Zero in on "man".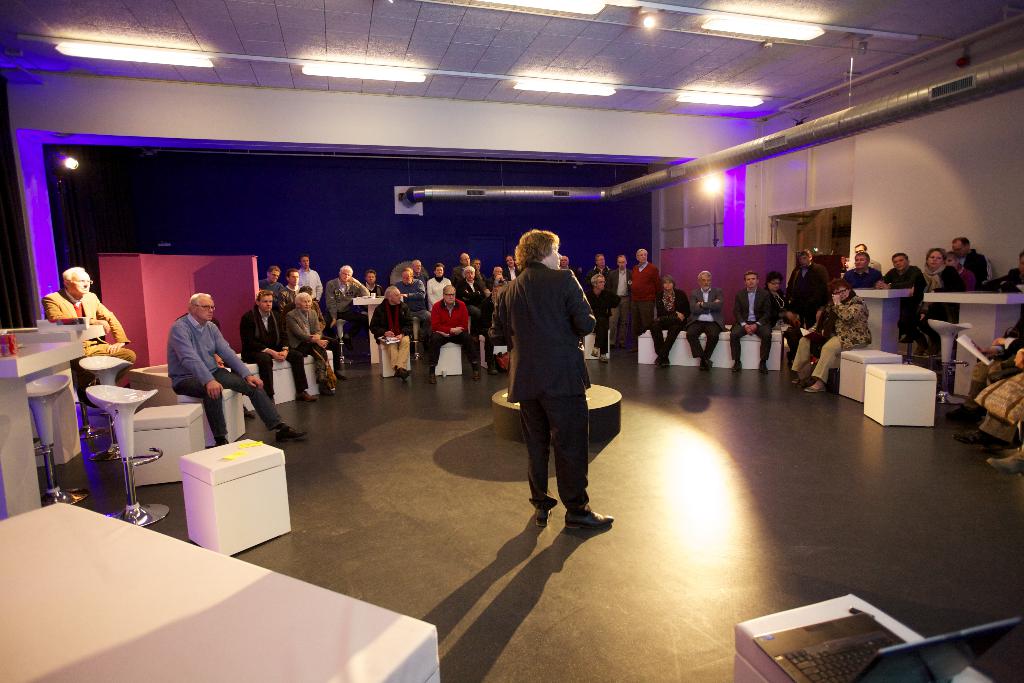
Zeroed in: bbox(951, 236, 993, 290).
